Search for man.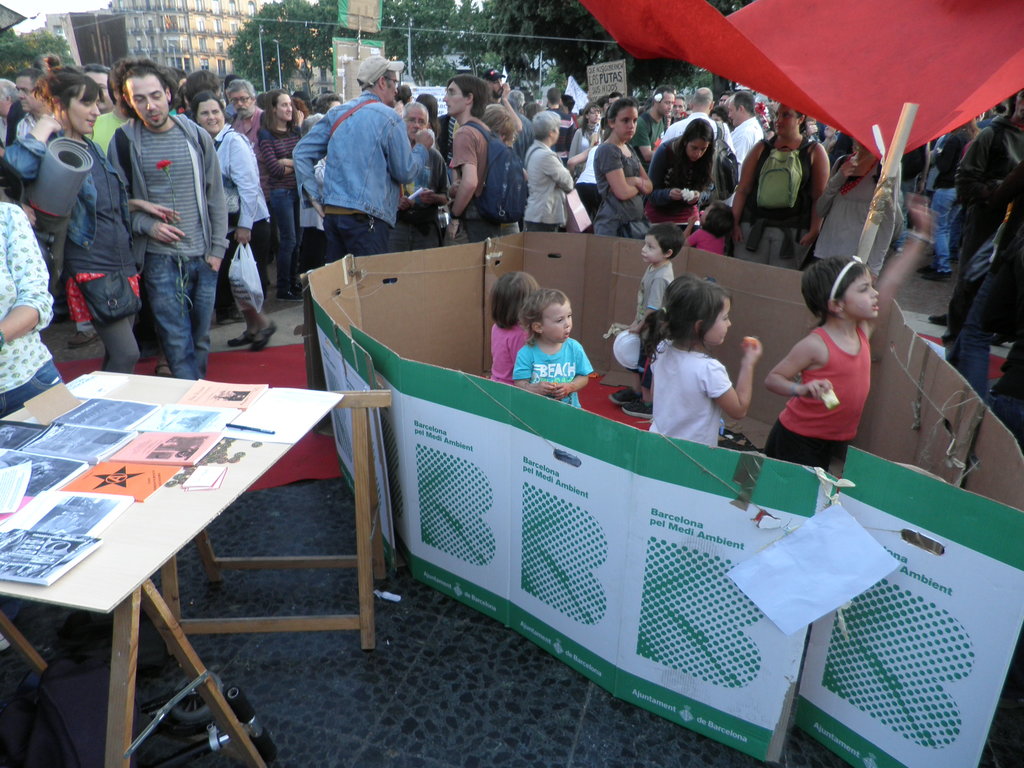
Found at {"x1": 726, "y1": 93, "x2": 763, "y2": 212}.
